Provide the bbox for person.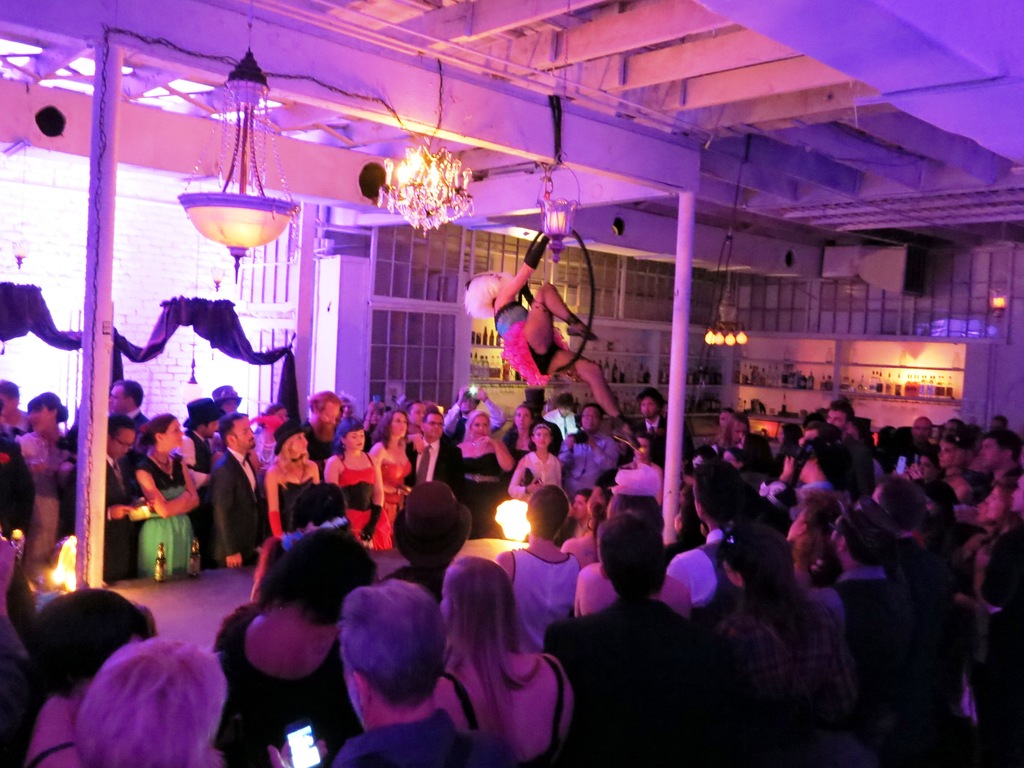
(x1=545, y1=504, x2=712, y2=766).
